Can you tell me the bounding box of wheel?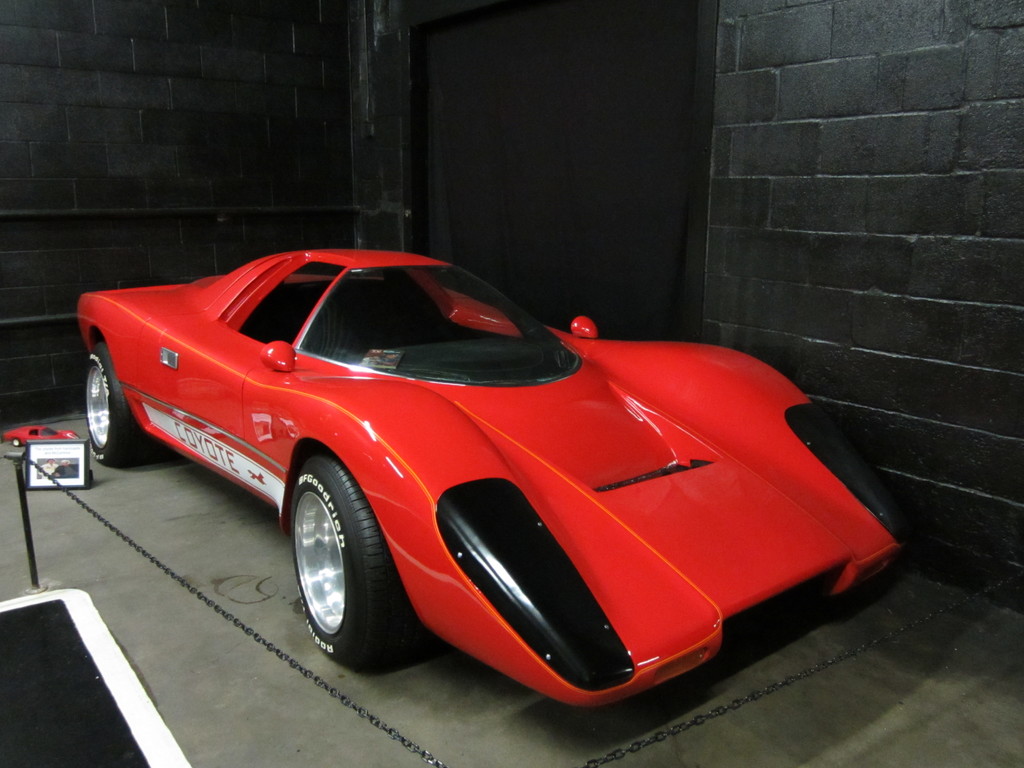
84, 341, 141, 467.
